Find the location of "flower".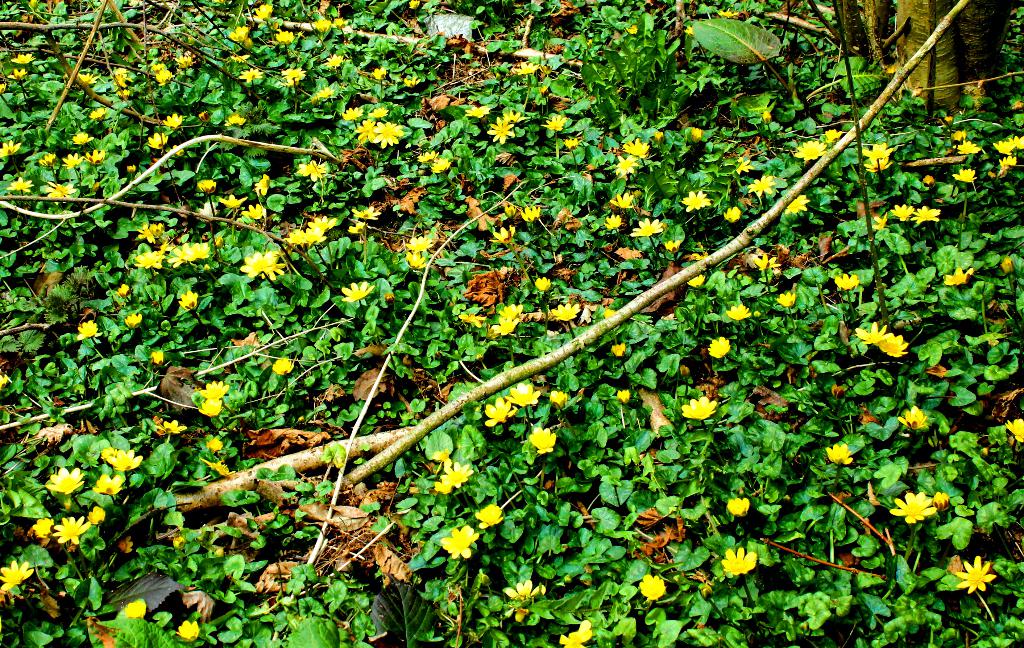
Location: [163, 416, 189, 441].
